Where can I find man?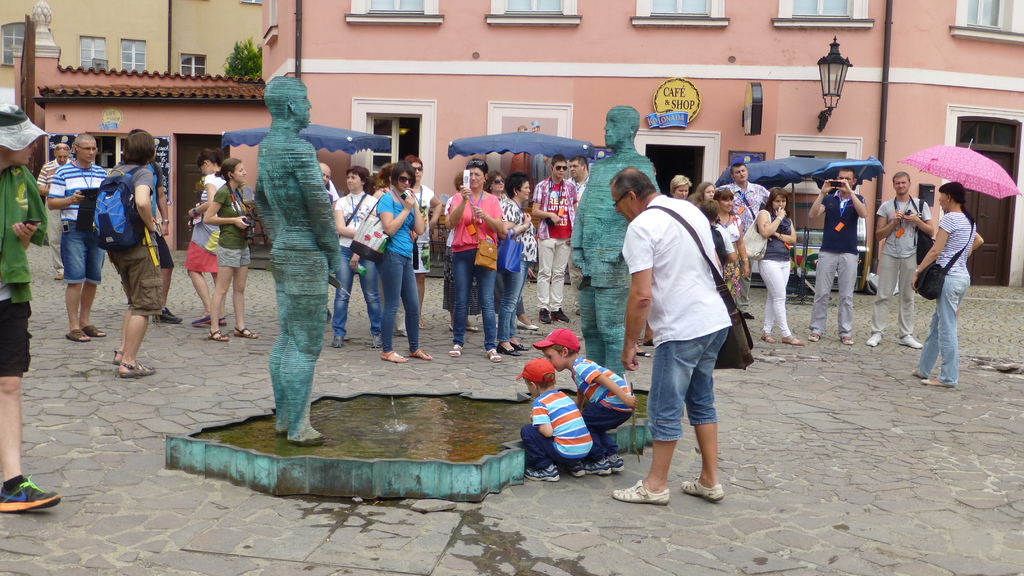
You can find it at [left=527, top=155, right=578, bottom=321].
